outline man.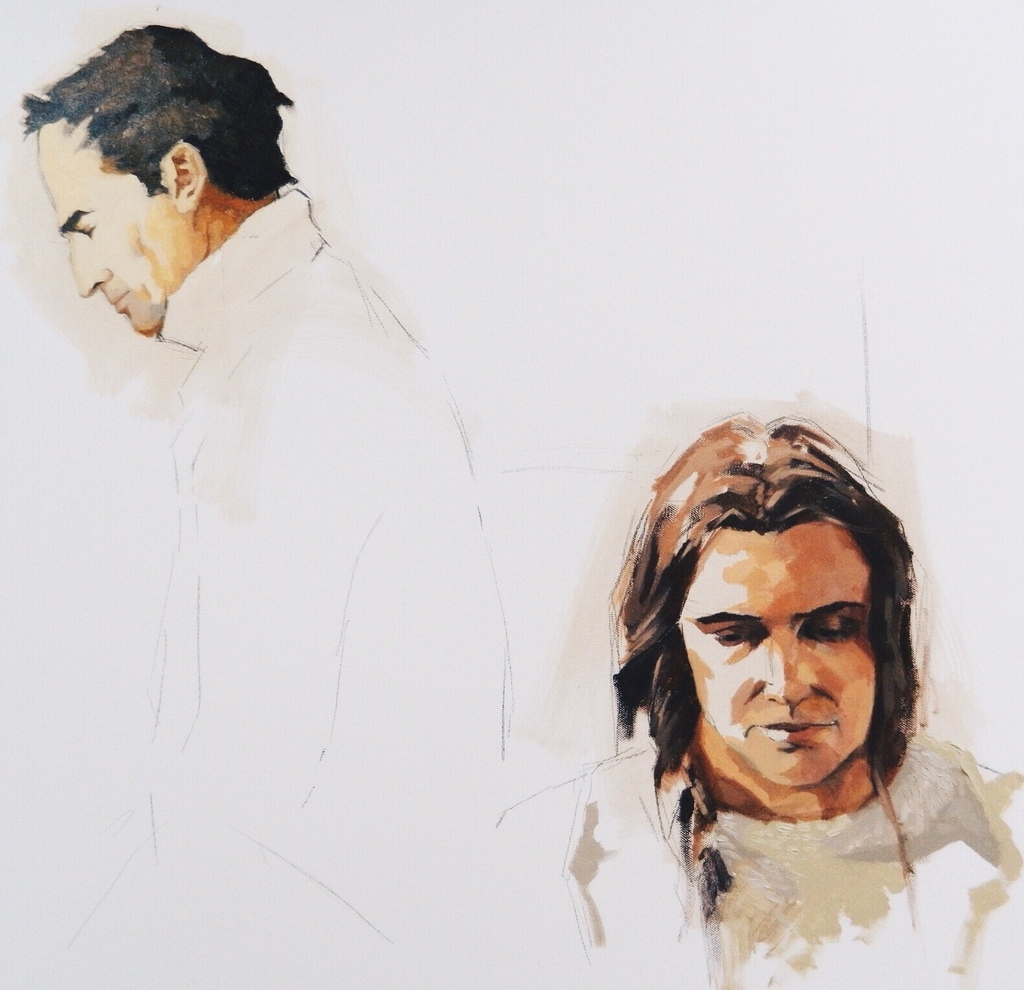
Outline: detection(491, 406, 1023, 989).
